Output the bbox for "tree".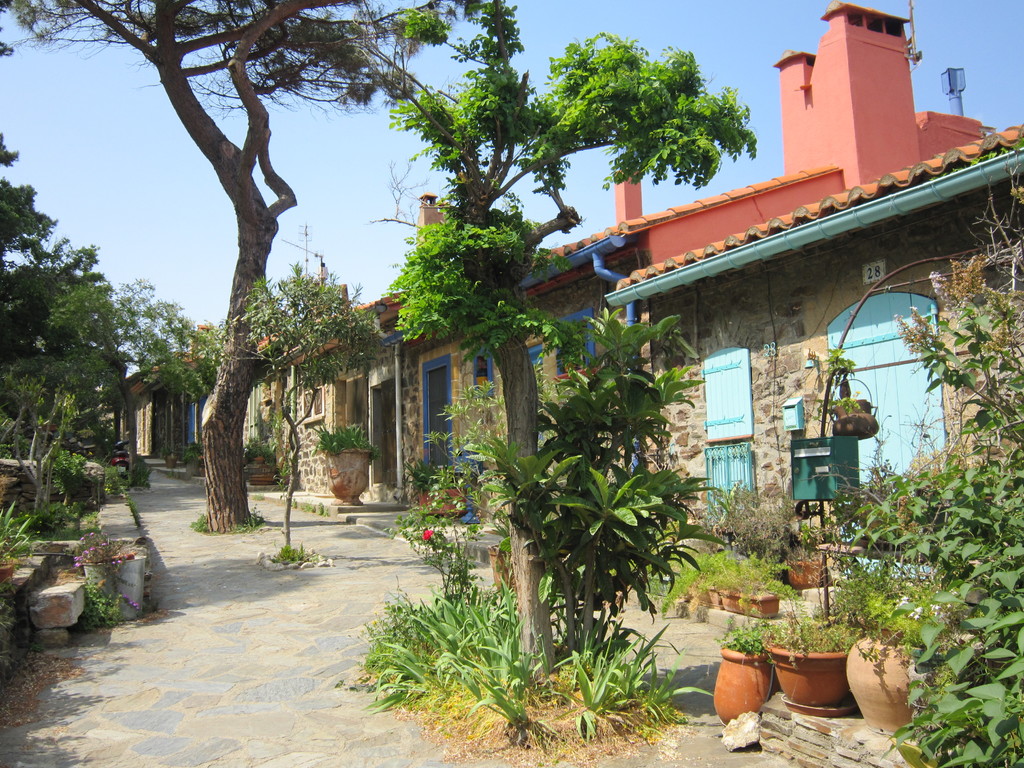
box(0, 0, 463, 529).
